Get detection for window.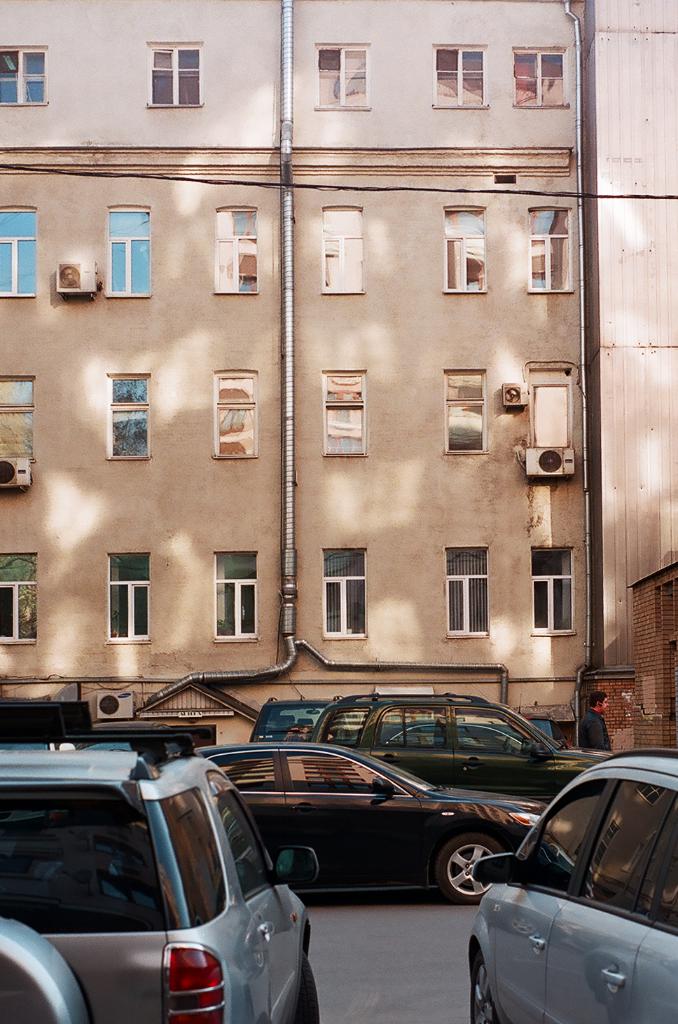
Detection: locate(446, 546, 492, 641).
